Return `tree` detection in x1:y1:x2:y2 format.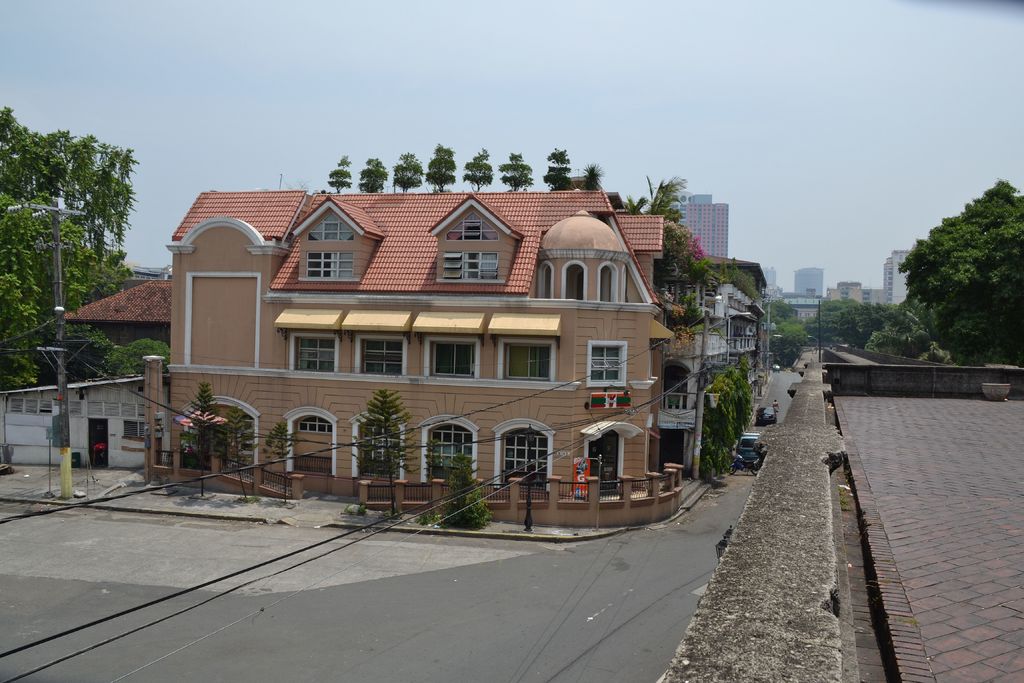
541:146:572:199.
